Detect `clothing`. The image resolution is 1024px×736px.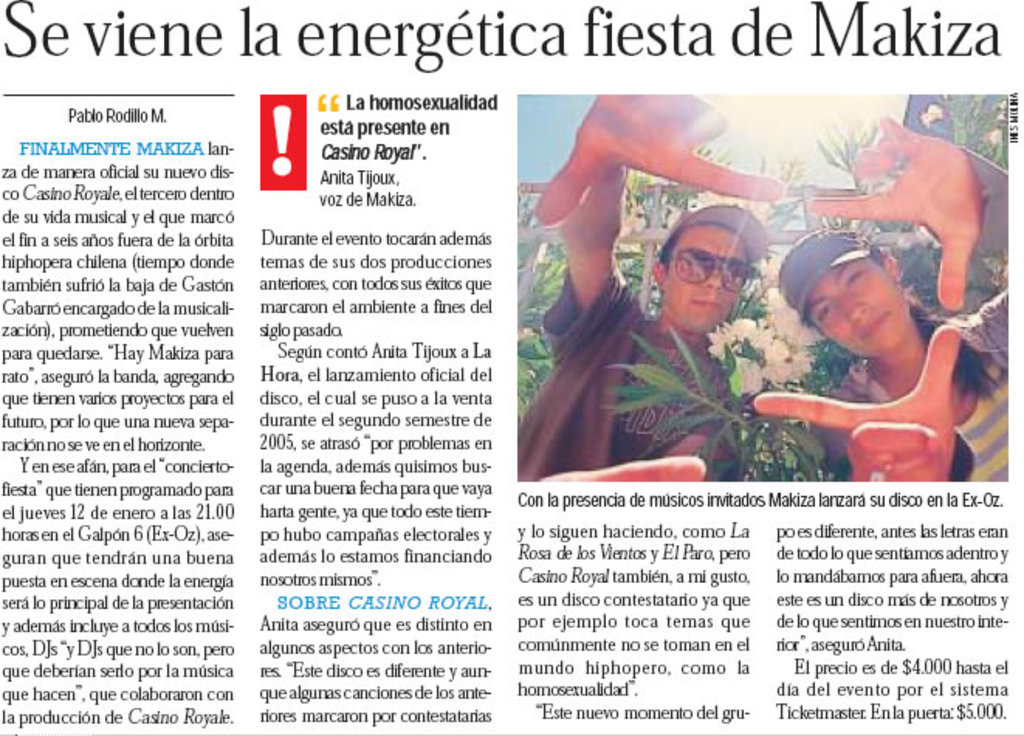
815/313/1005/485.
